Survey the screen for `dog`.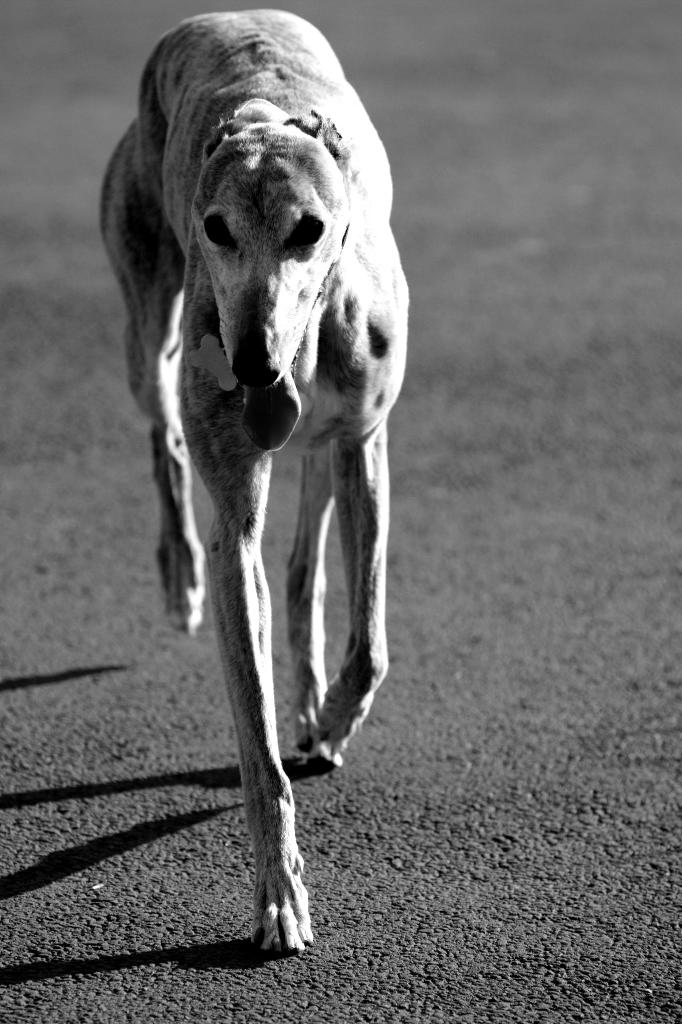
Survey found: bbox=(99, 8, 410, 954).
